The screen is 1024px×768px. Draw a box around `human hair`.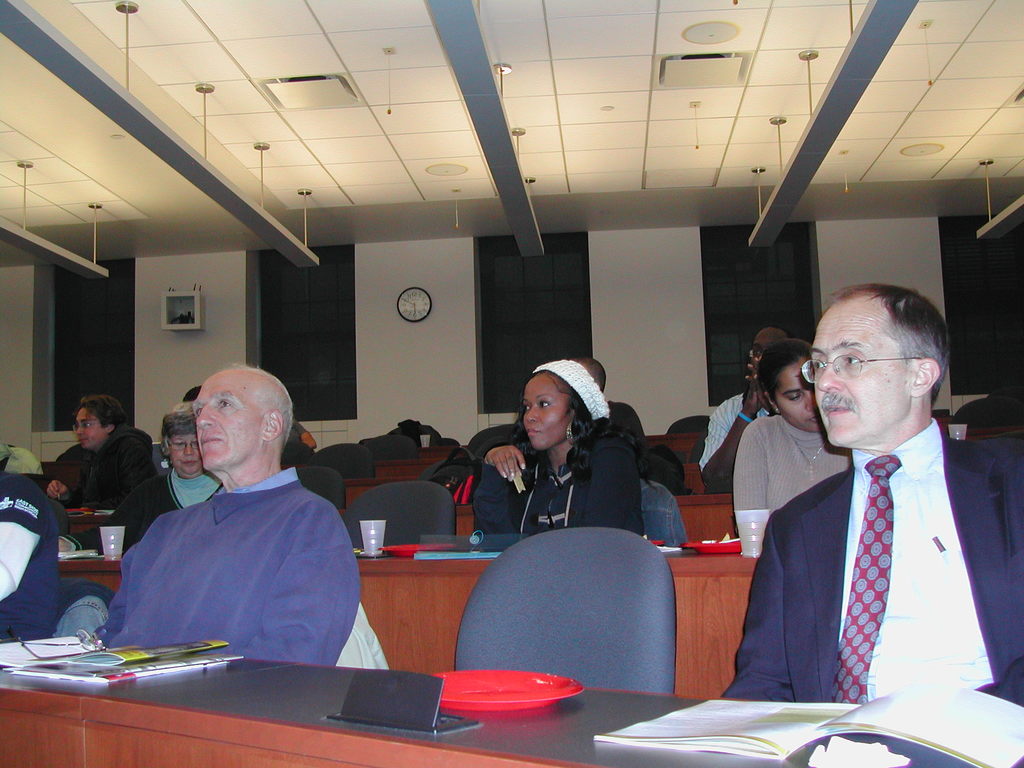
[183, 387, 203, 404].
